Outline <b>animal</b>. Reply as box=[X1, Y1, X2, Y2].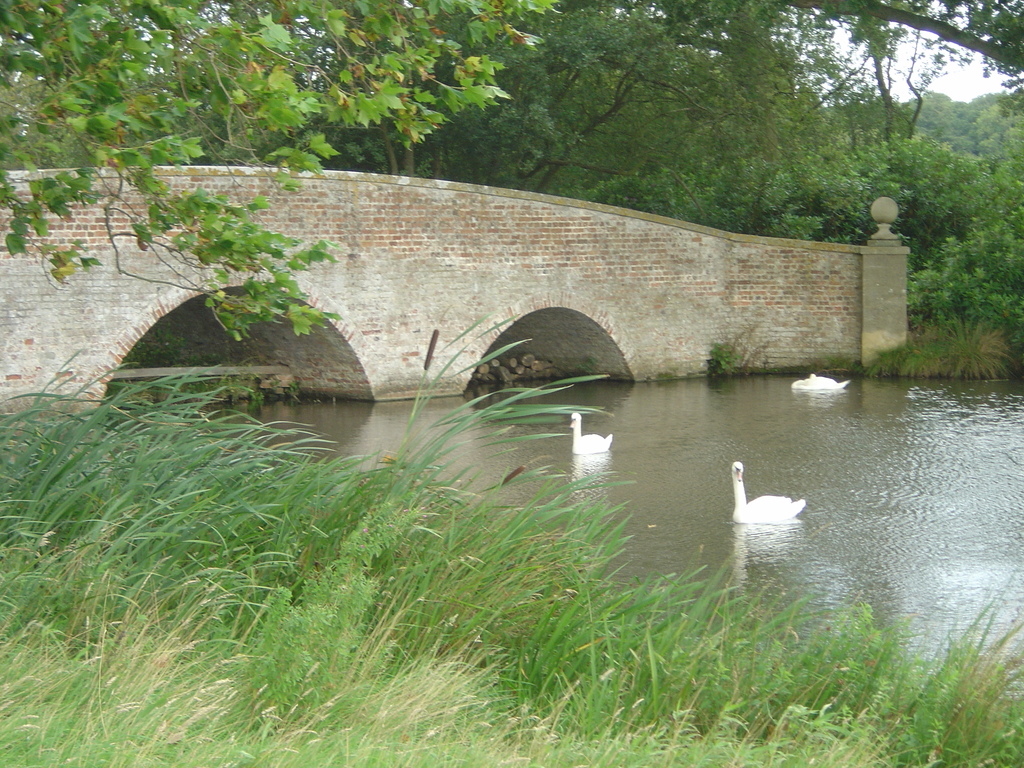
box=[784, 367, 855, 395].
